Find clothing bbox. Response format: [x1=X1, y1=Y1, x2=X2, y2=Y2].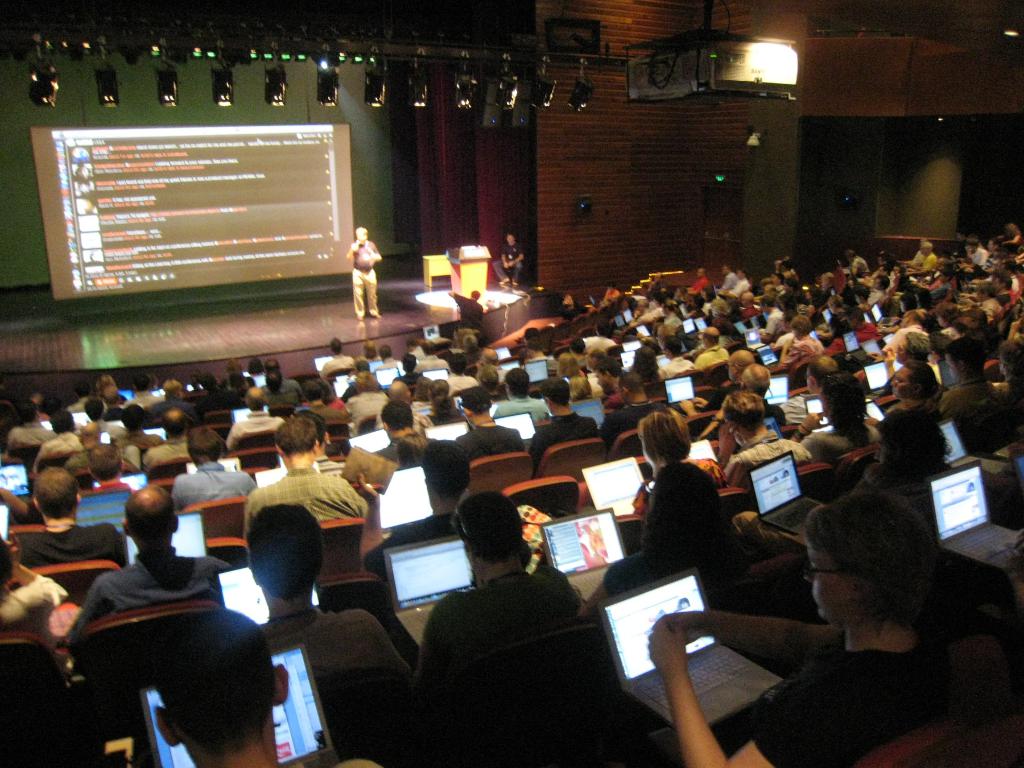
[x1=376, y1=441, x2=415, y2=468].
